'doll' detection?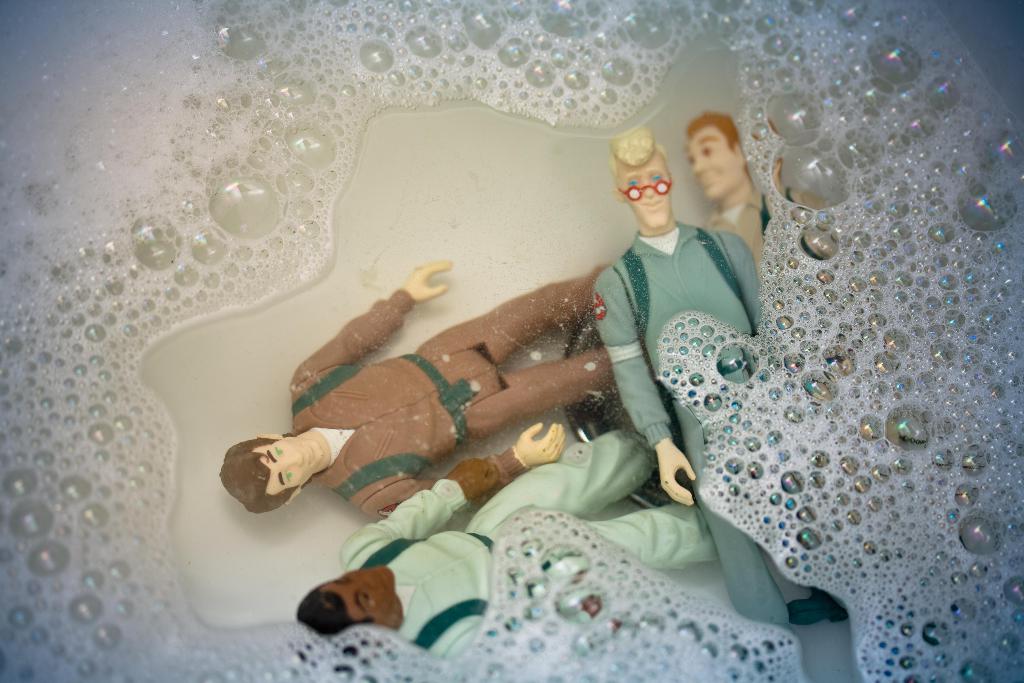
{"x1": 588, "y1": 123, "x2": 854, "y2": 630}
